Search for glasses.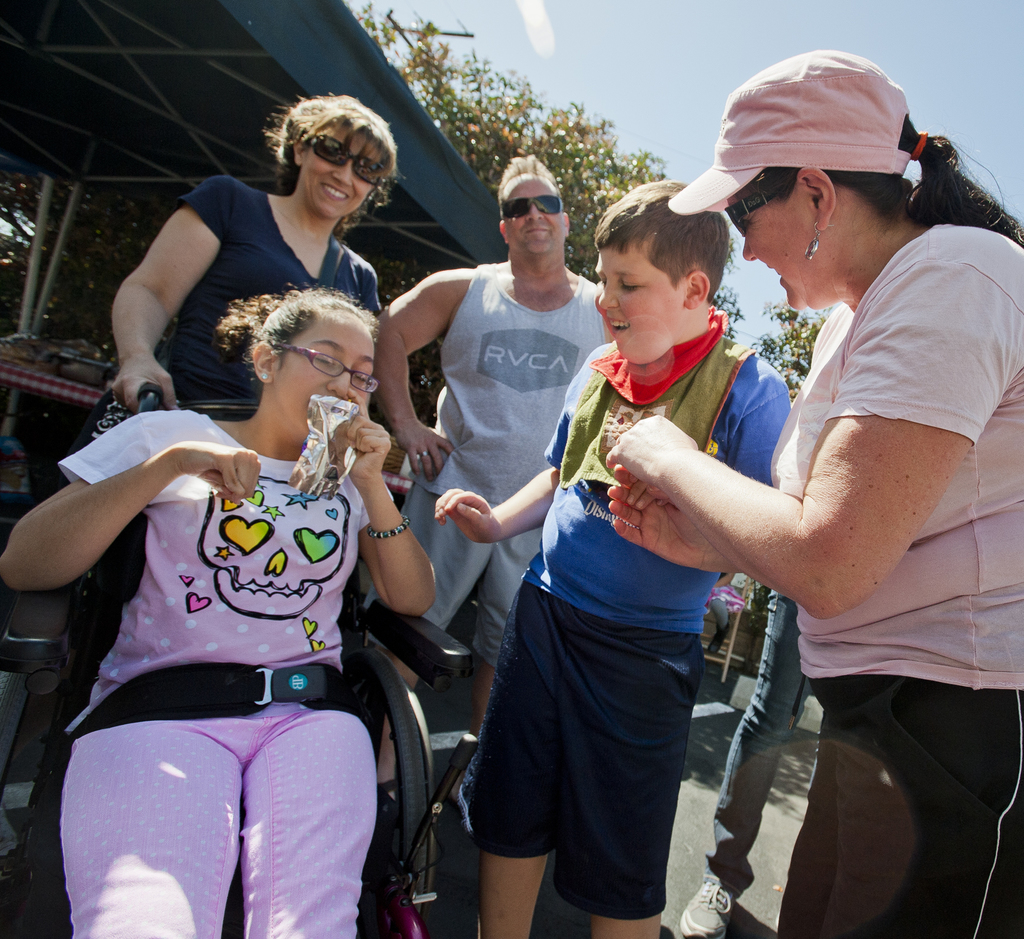
Found at (left=268, top=333, right=387, bottom=400).
